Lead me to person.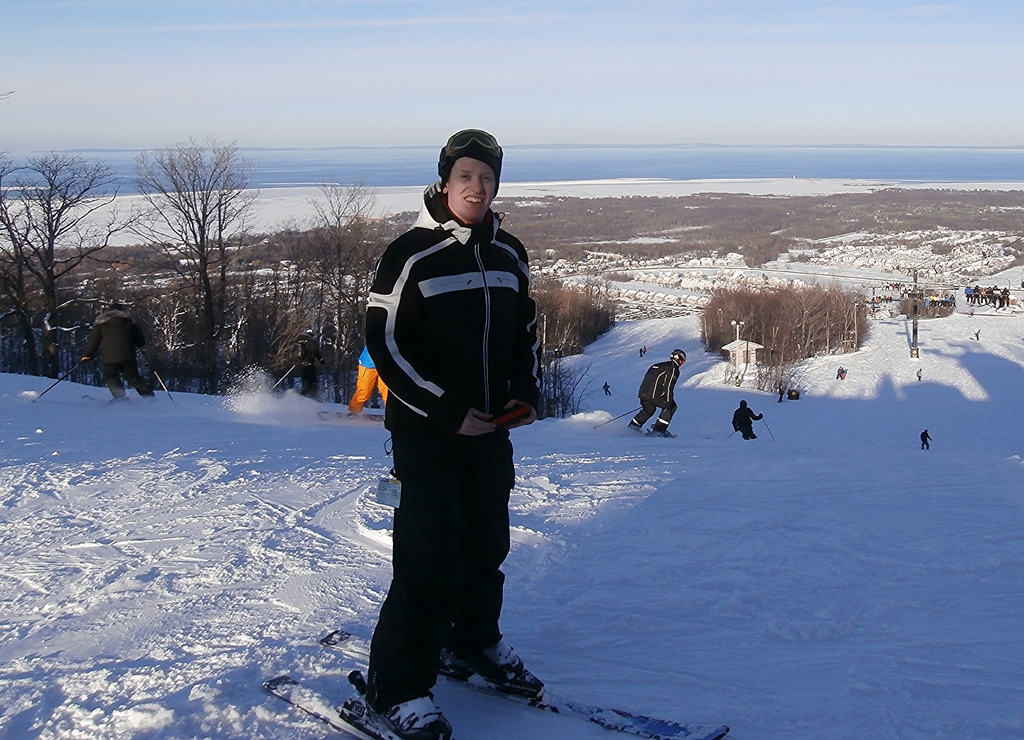
Lead to box(353, 133, 550, 713).
